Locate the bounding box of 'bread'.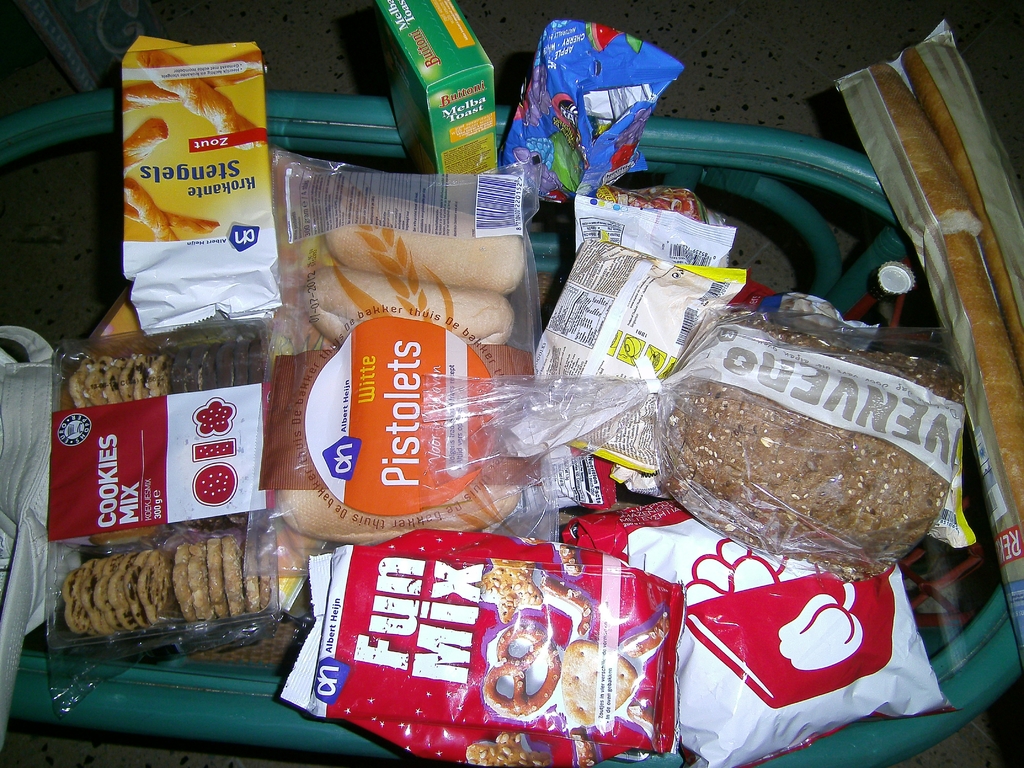
Bounding box: 284 195 526 547.
